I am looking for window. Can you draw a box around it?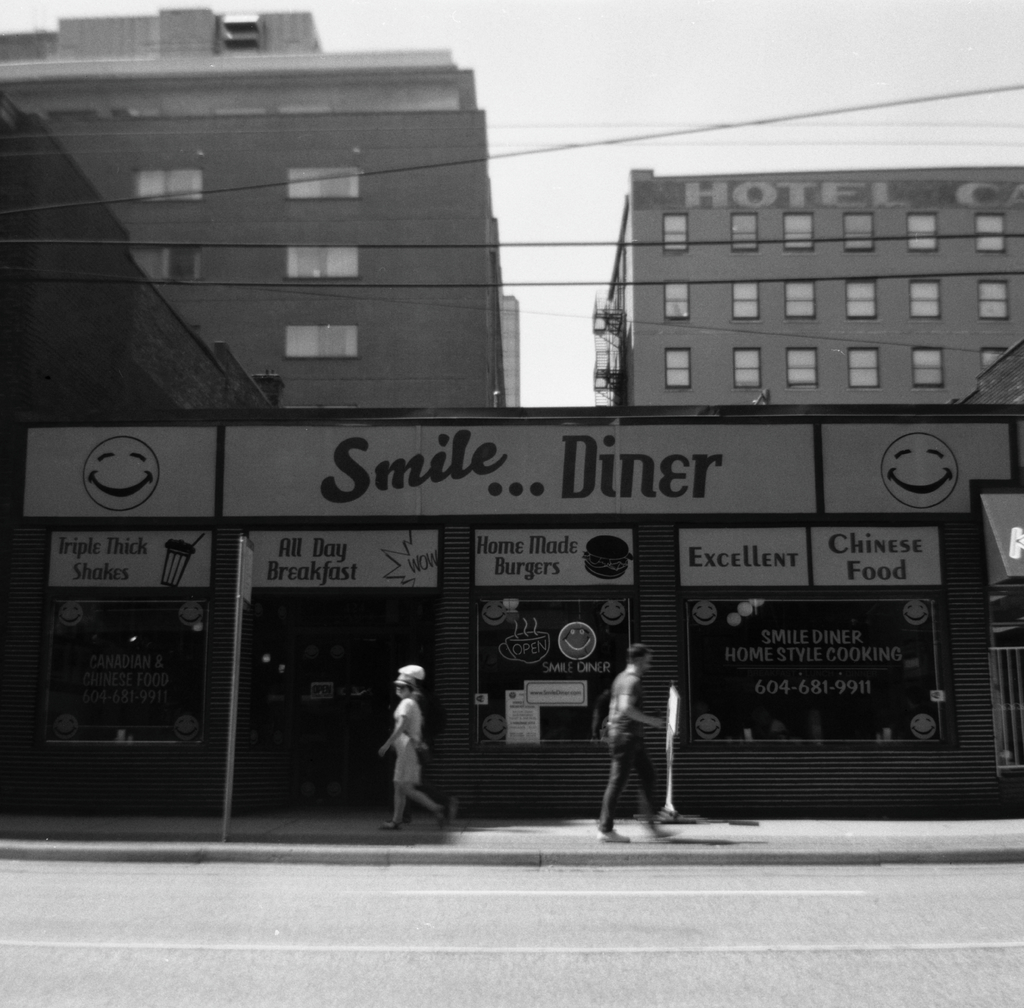
Sure, the bounding box is 665/211/689/252.
